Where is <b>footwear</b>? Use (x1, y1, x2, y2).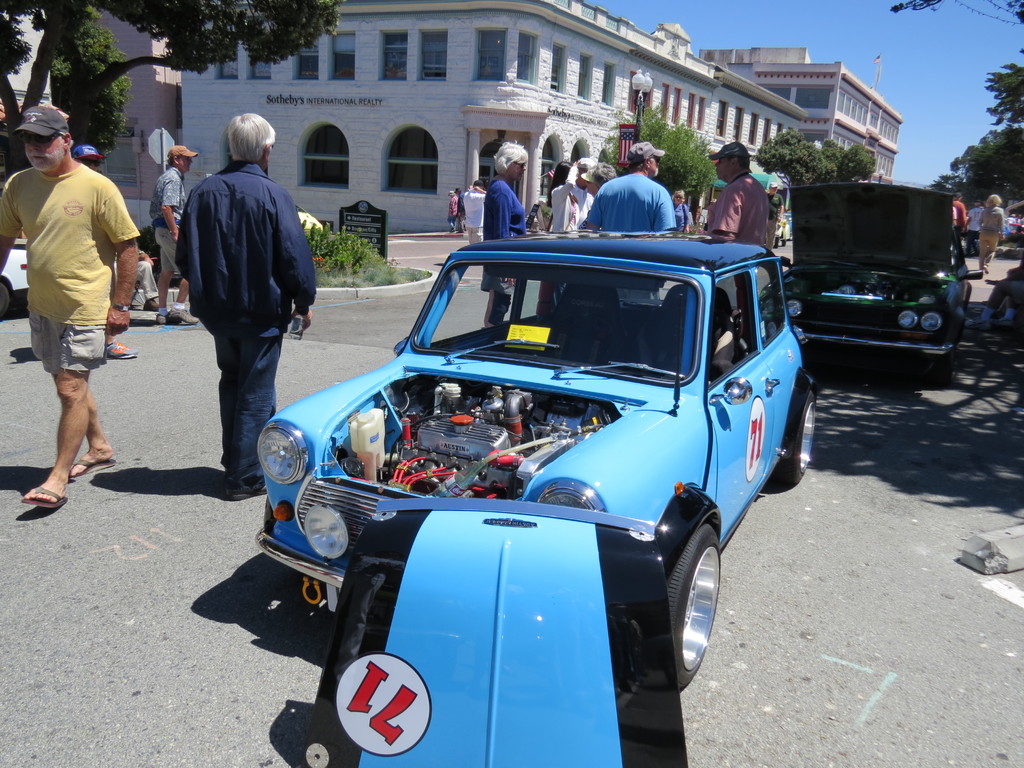
(144, 299, 163, 309).
